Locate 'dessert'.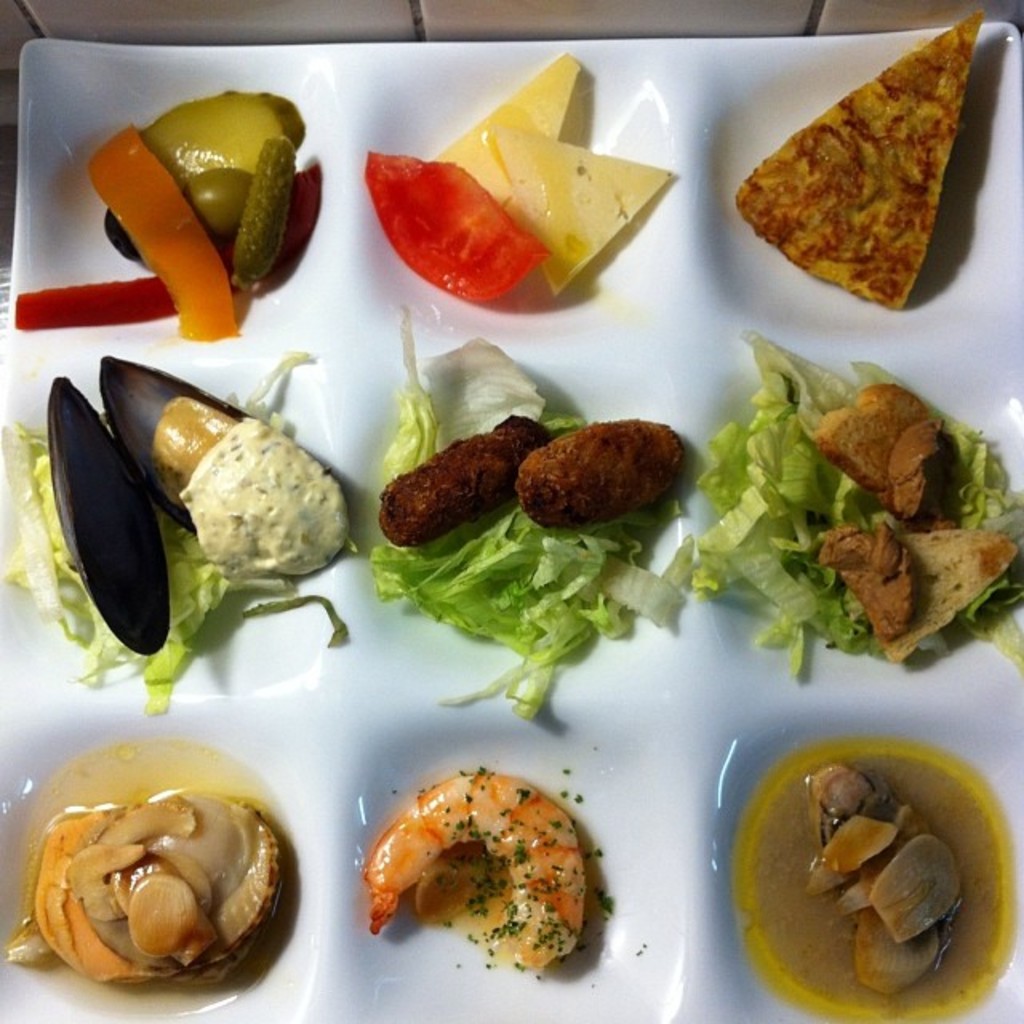
Bounding box: x1=13, y1=75, x2=328, y2=346.
